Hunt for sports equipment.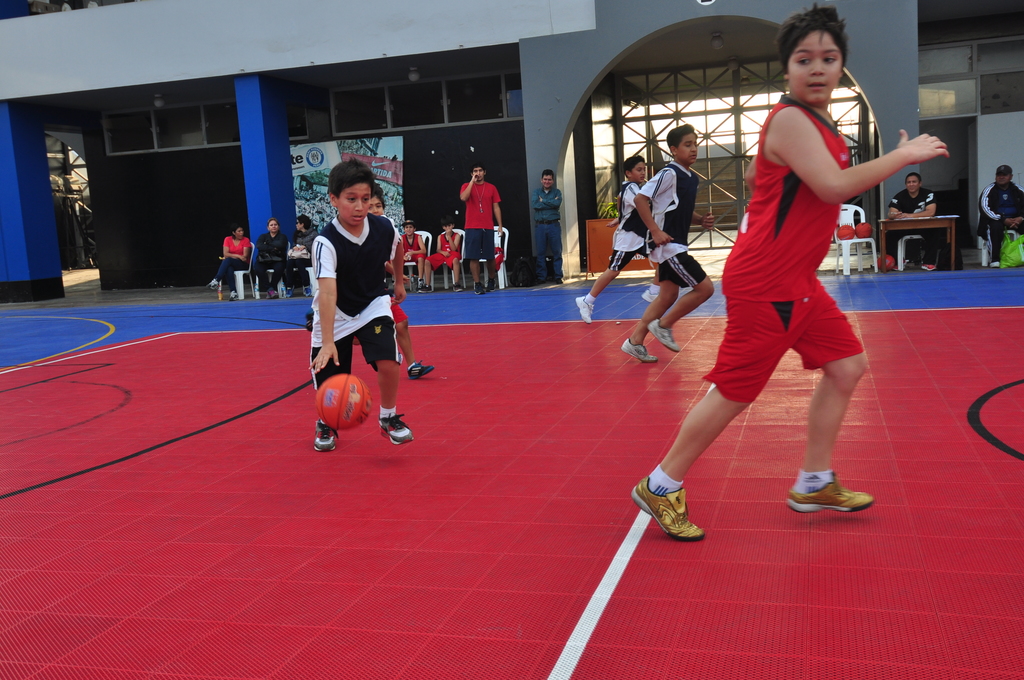
Hunted down at pyautogui.locateOnScreen(571, 294, 592, 329).
